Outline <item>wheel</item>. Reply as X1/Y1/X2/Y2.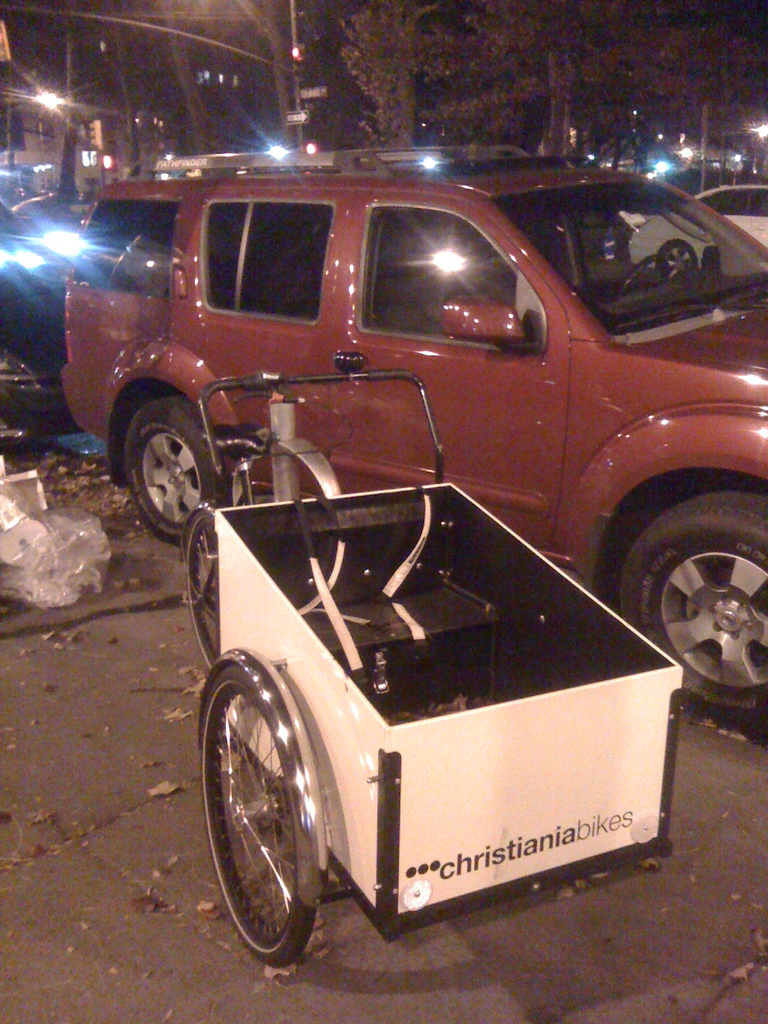
614/481/767/736.
